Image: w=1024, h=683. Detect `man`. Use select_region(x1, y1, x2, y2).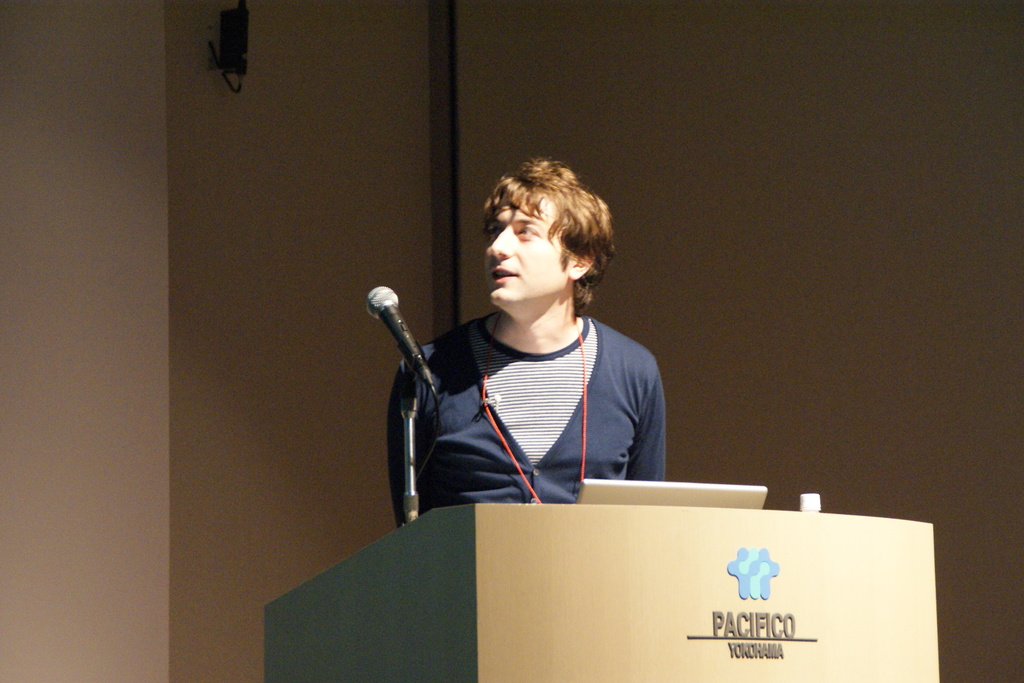
select_region(394, 161, 682, 525).
